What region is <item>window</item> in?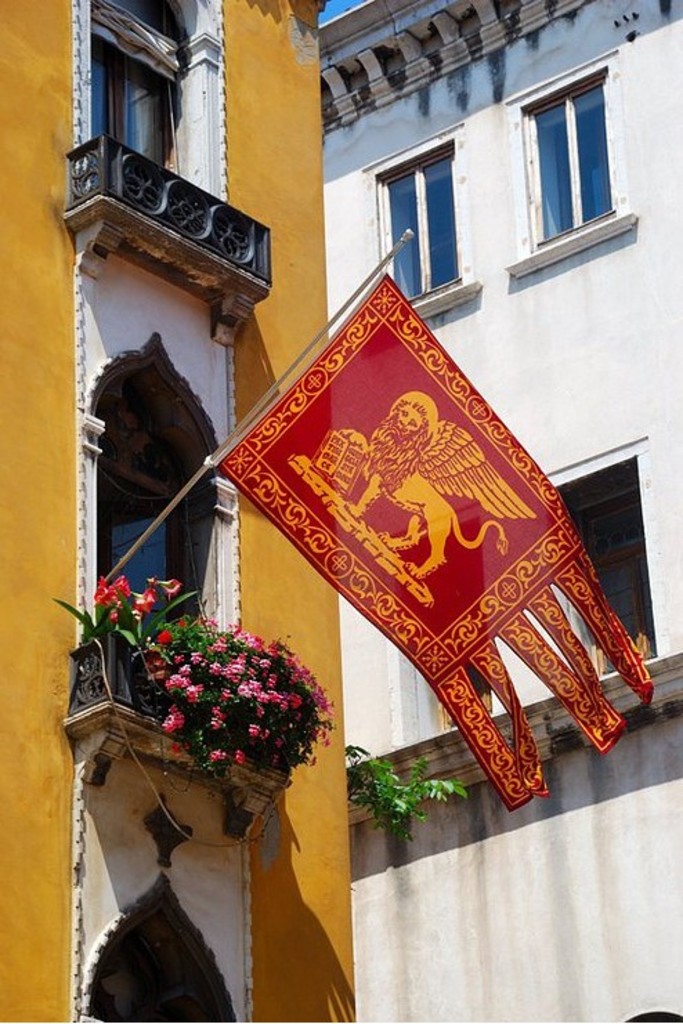
[x1=542, y1=439, x2=661, y2=690].
